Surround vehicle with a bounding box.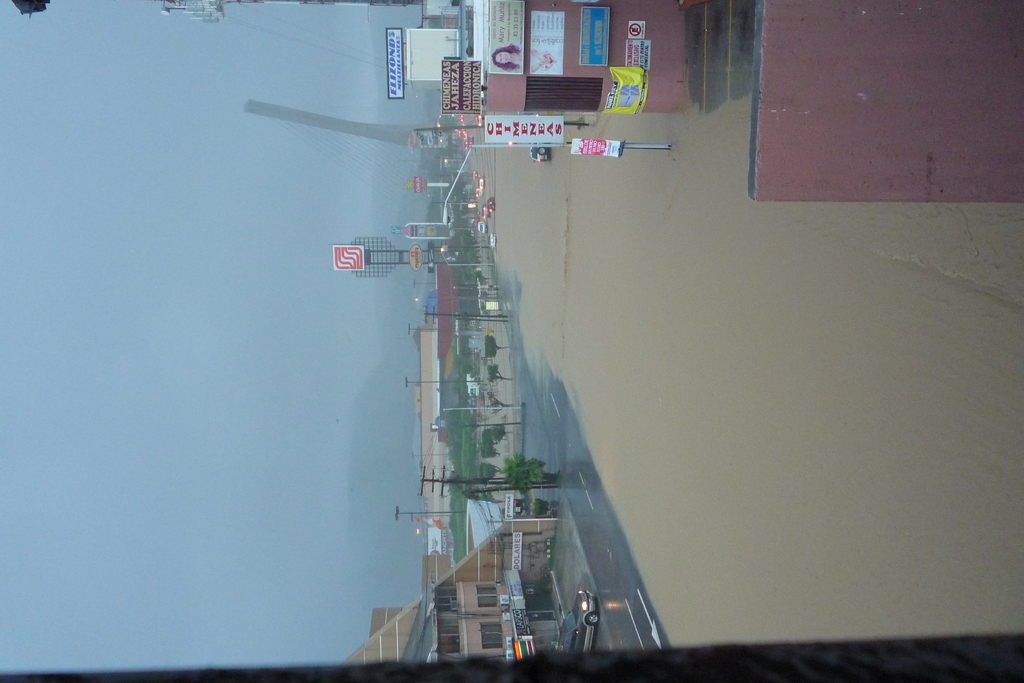
BBox(557, 588, 596, 652).
